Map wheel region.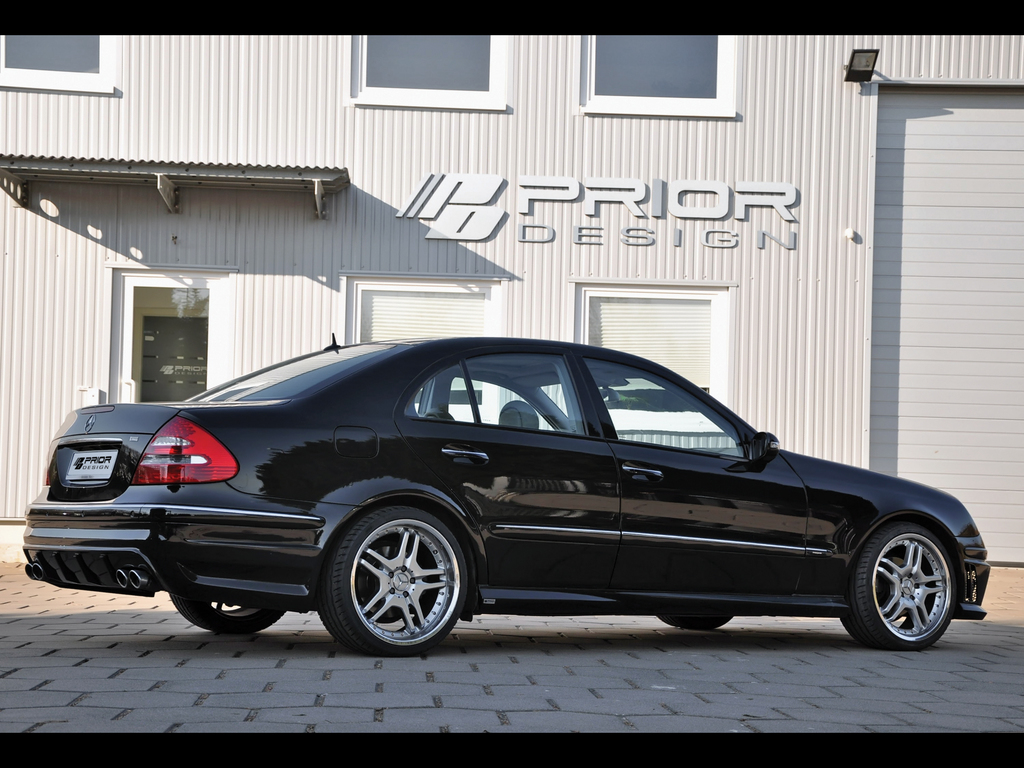
Mapped to detection(166, 591, 287, 637).
